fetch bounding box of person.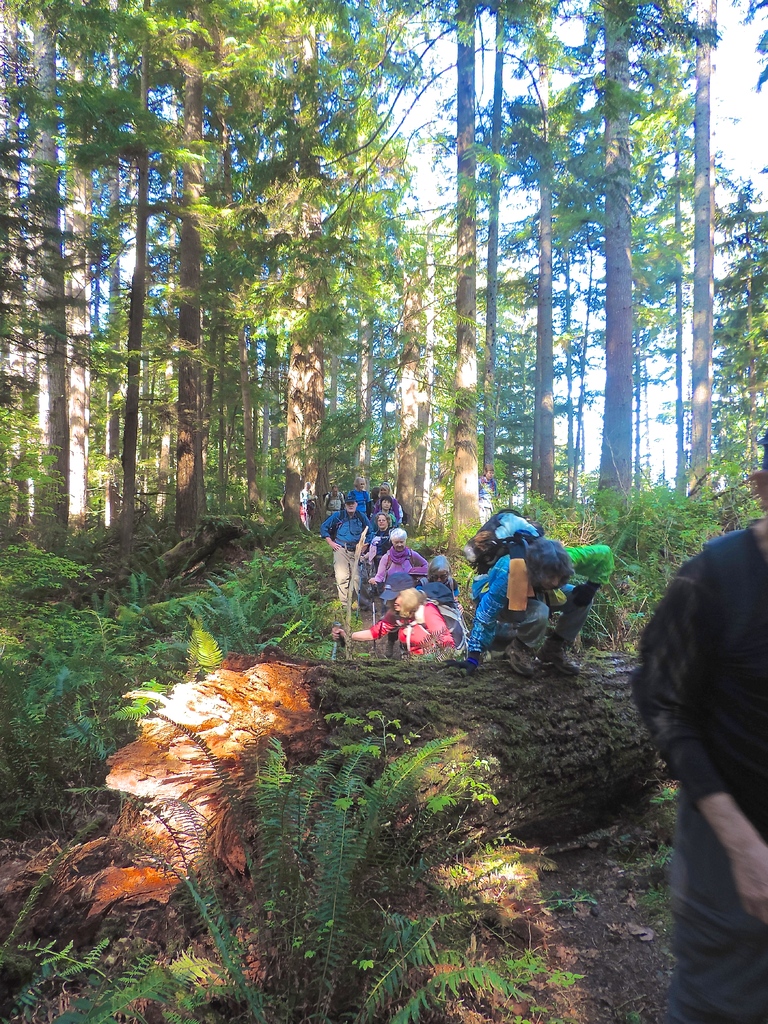
Bbox: bbox(348, 475, 370, 516).
